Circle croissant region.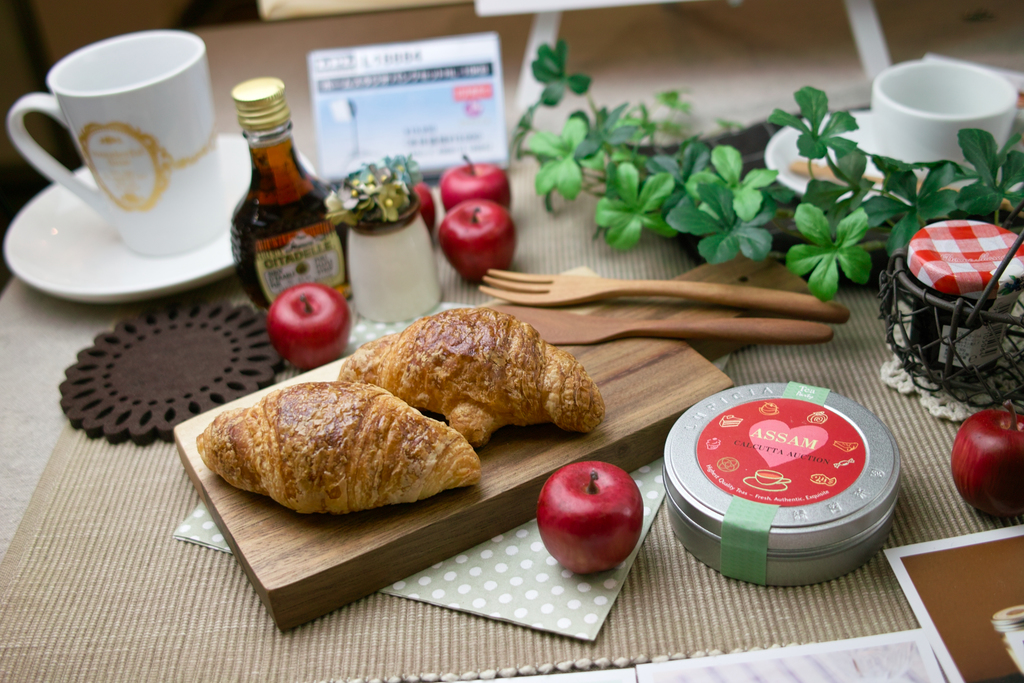
Region: [337, 306, 607, 449].
